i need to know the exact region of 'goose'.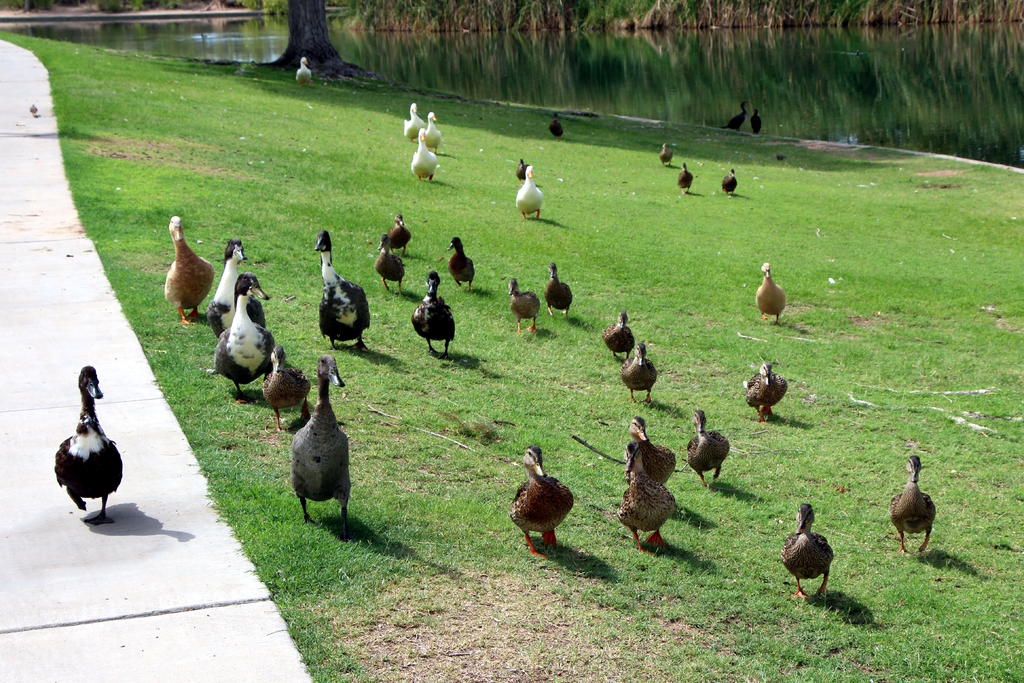
Region: (451, 238, 475, 296).
